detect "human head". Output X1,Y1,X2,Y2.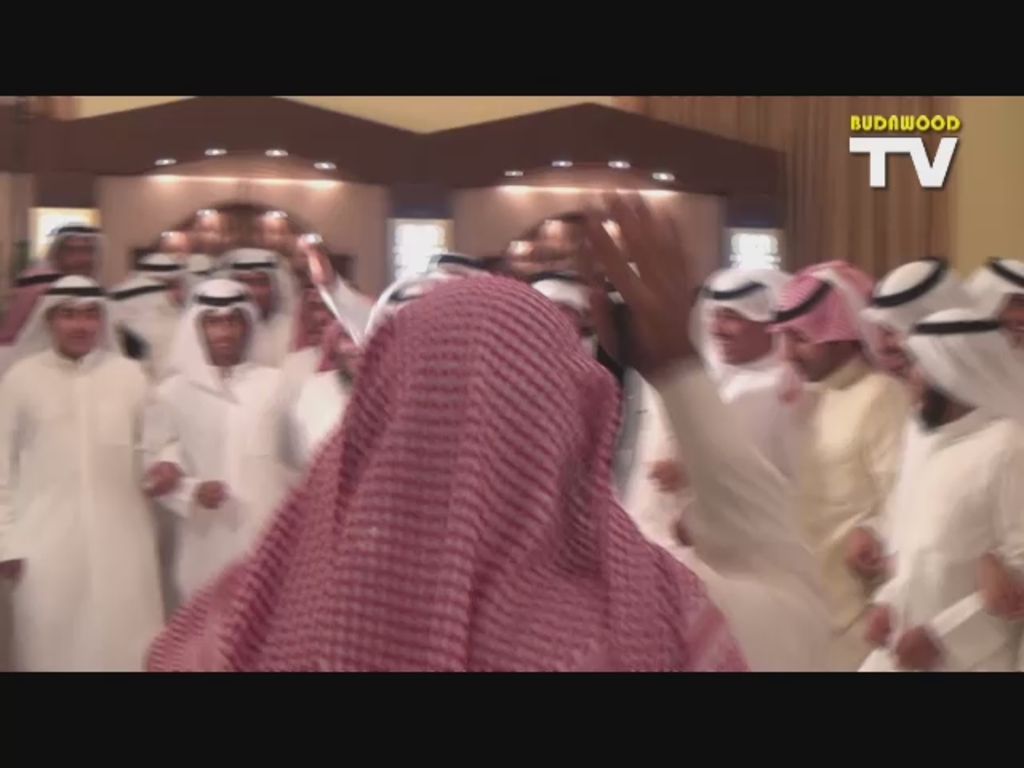
46,222,106,280.
